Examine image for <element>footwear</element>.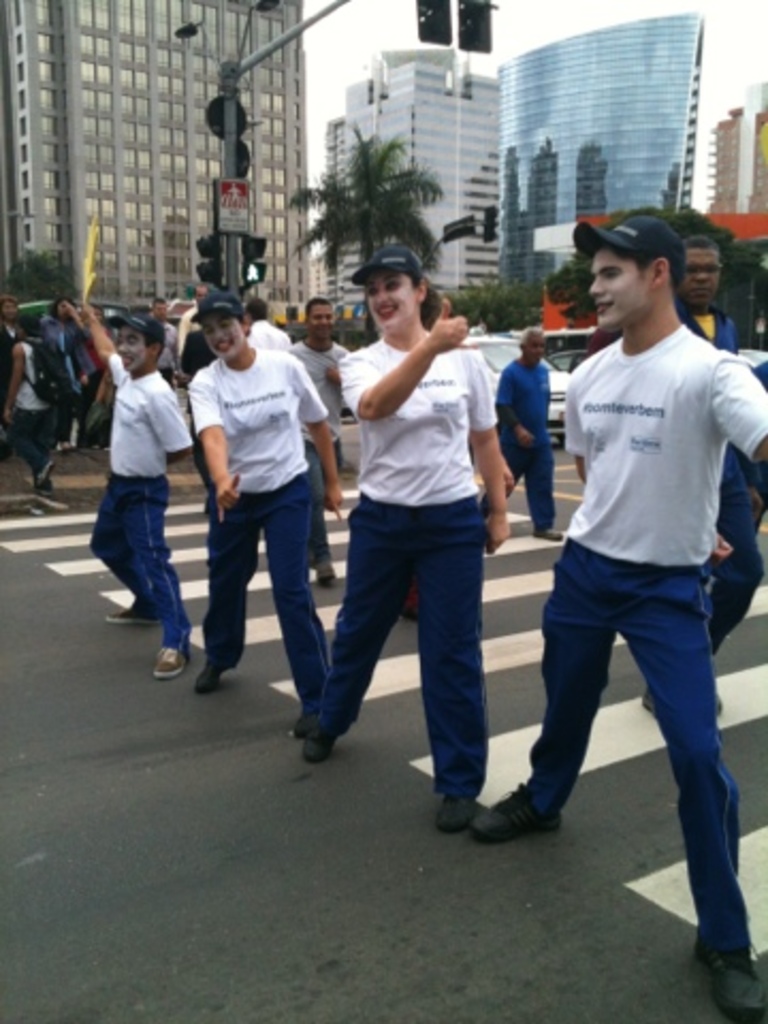
Examination result: <box>433,791,476,836</box>.
